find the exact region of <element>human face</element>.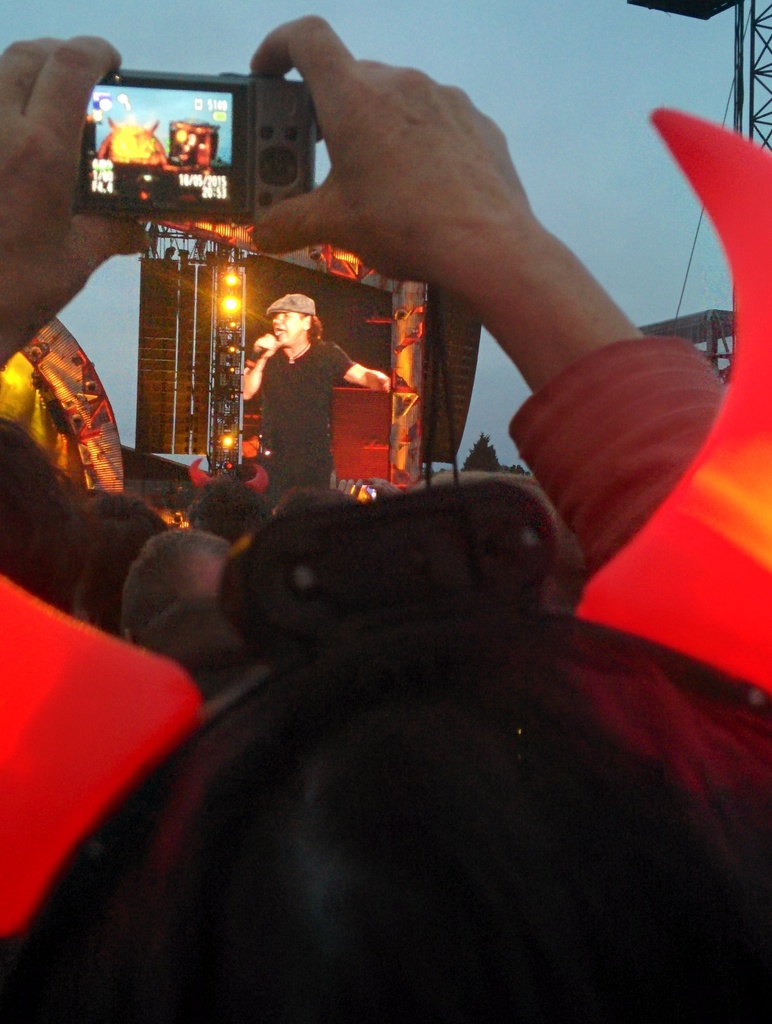
Exact region: <region>272, 311, 309, 346</region>.
